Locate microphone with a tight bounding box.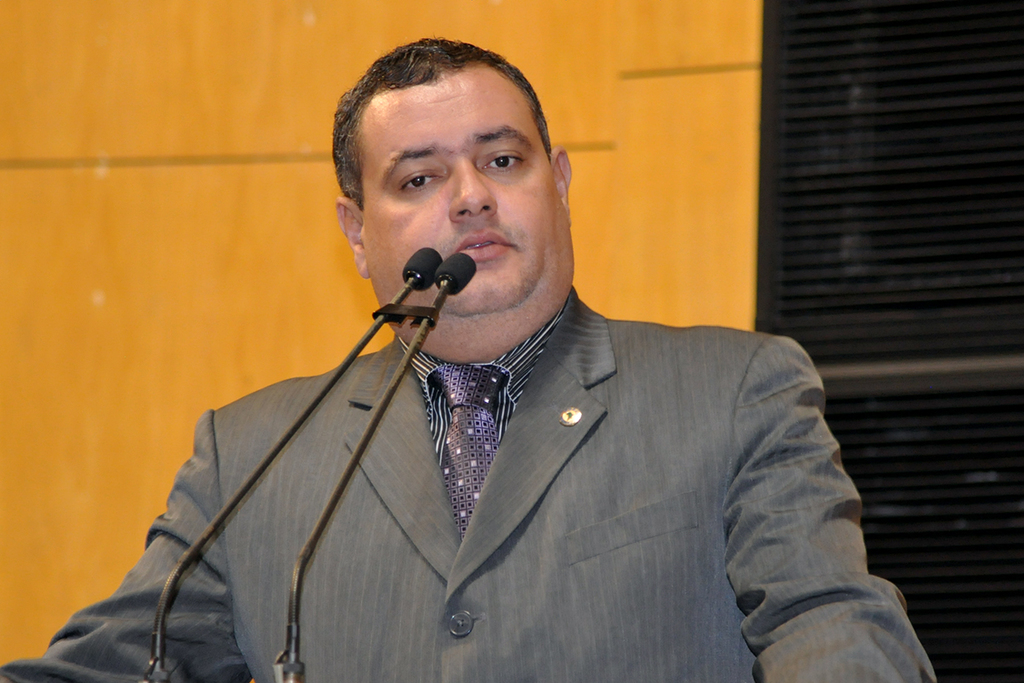
[433,253,477,295].
